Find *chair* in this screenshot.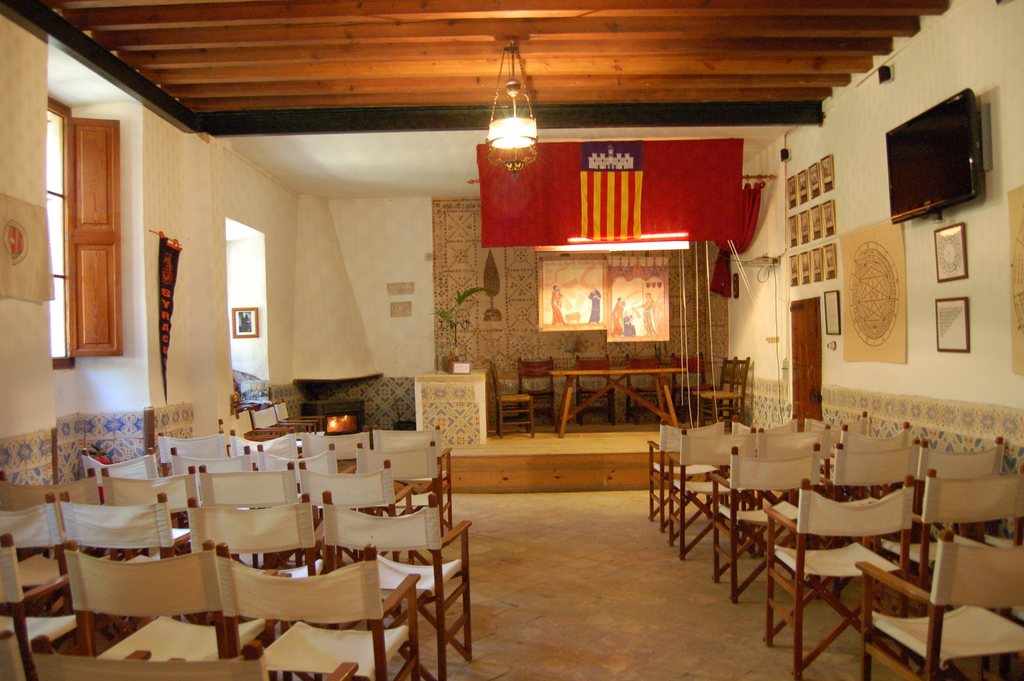
The bounding box for *chair* is 230:432:303:459.
